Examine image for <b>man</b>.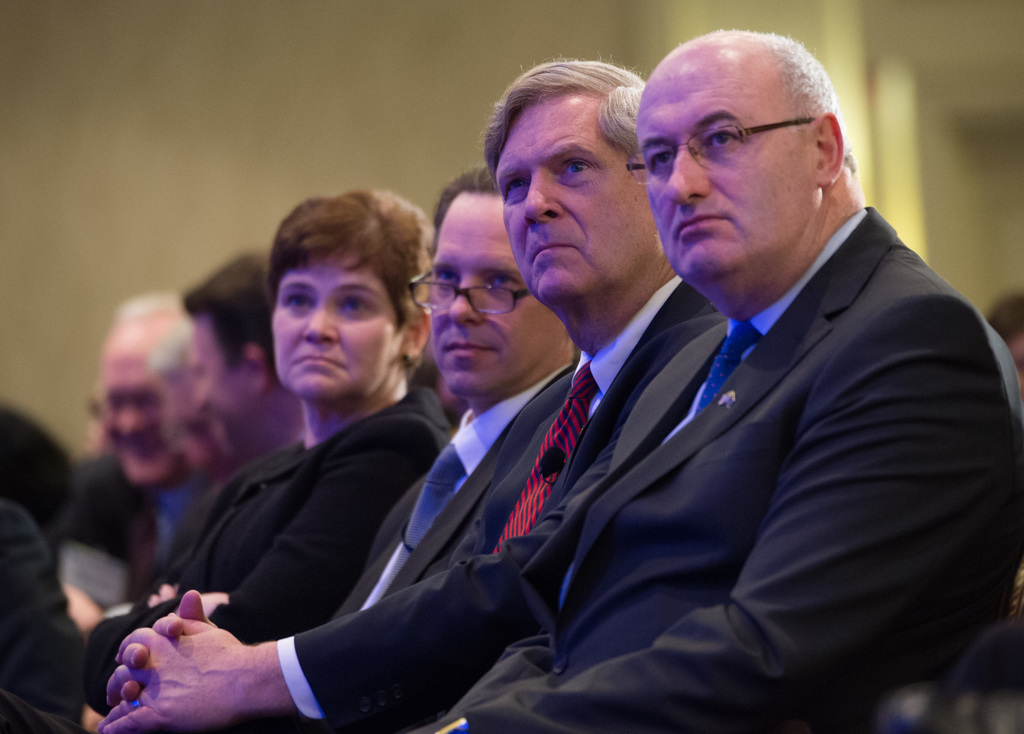
Examination result: (left=144, top=319, right=241, bottom=603).
